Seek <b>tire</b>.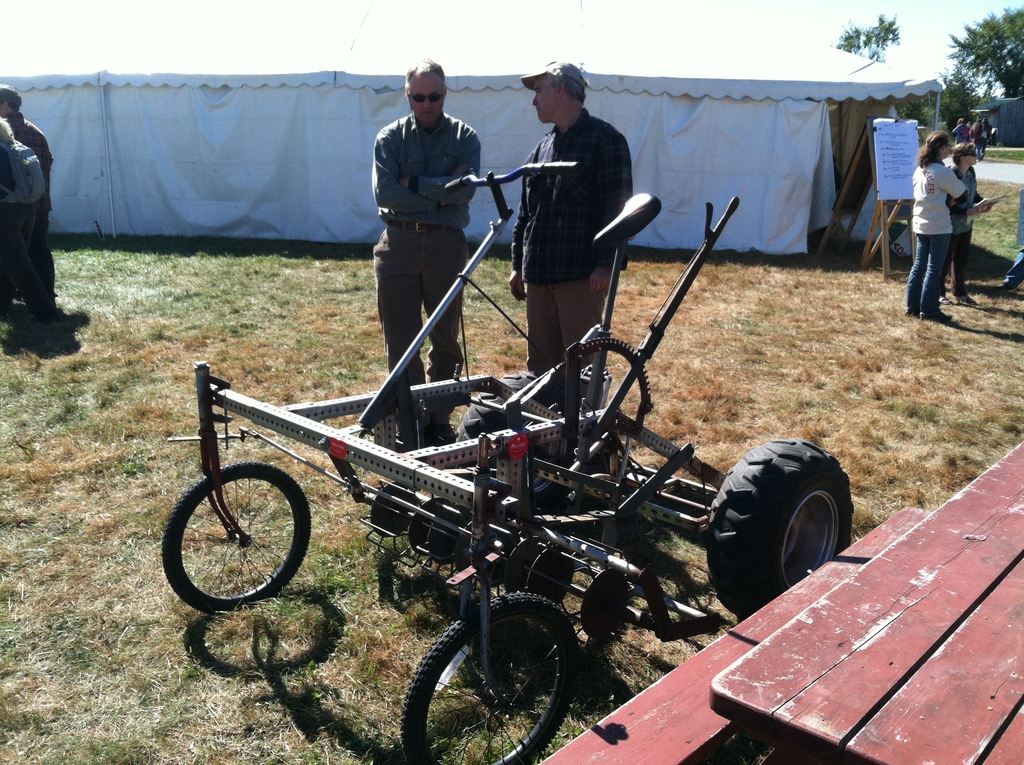
716/443/854/609.
